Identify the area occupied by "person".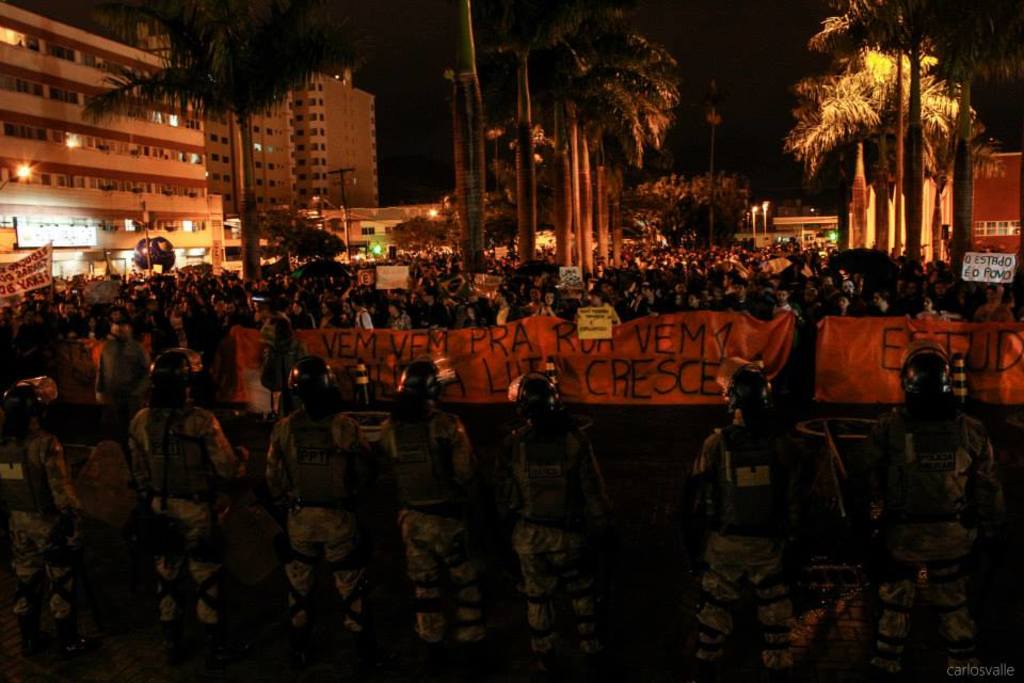
Area: {"left": 261, "top": 354, "right": 384, "bottom": 682}.
